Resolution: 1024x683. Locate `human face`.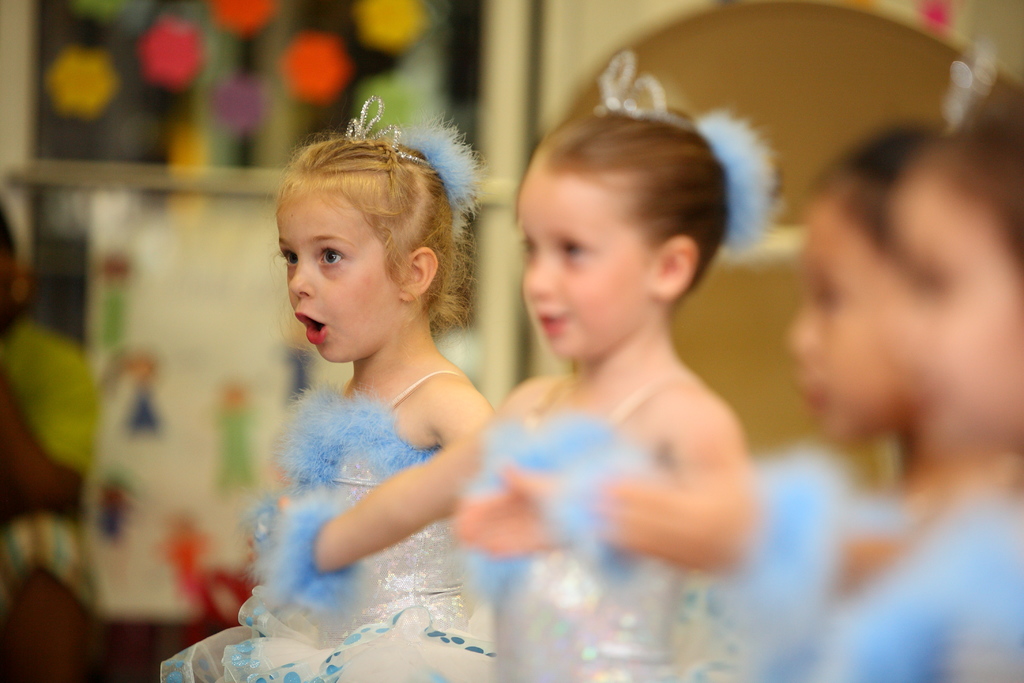
left=278, top=188, right=399, bottom=361.
